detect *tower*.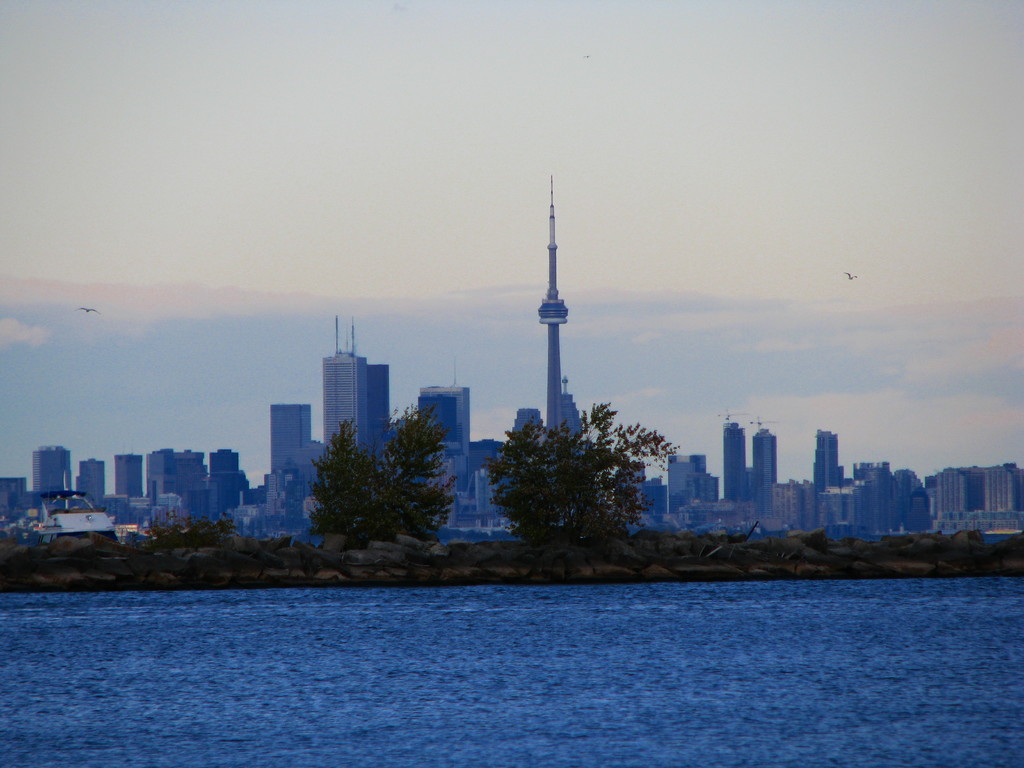
Detected at <box>423,381,461,478</box>.
